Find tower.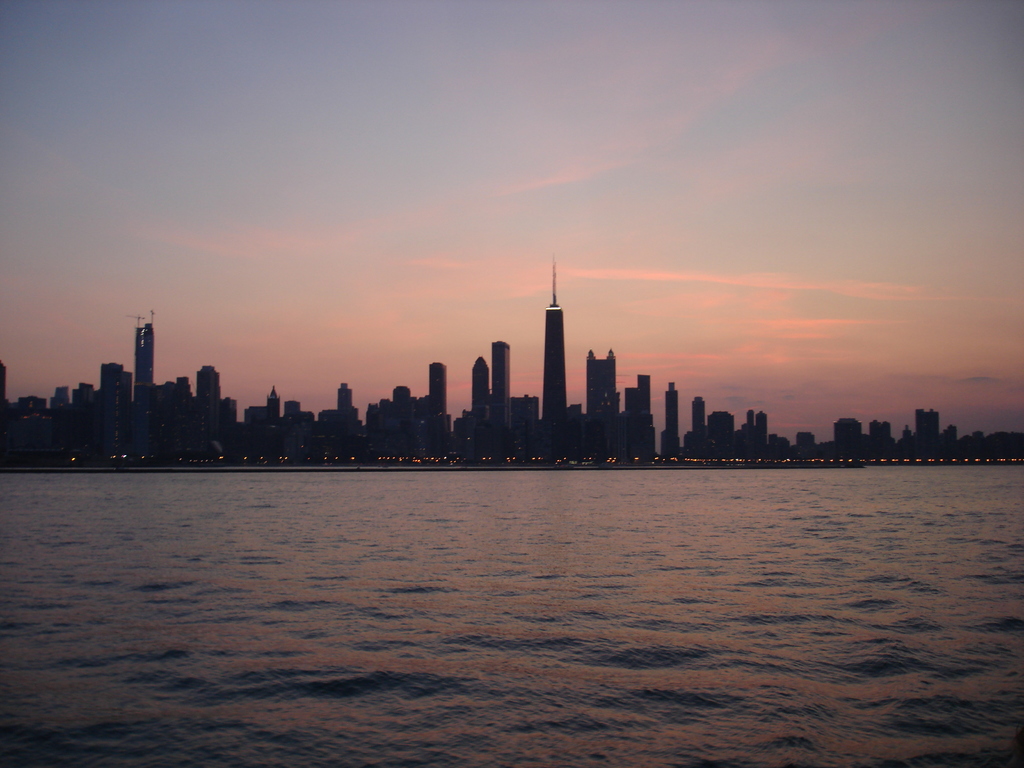
<bbox>131, 323, 152, 457</bbox>.
